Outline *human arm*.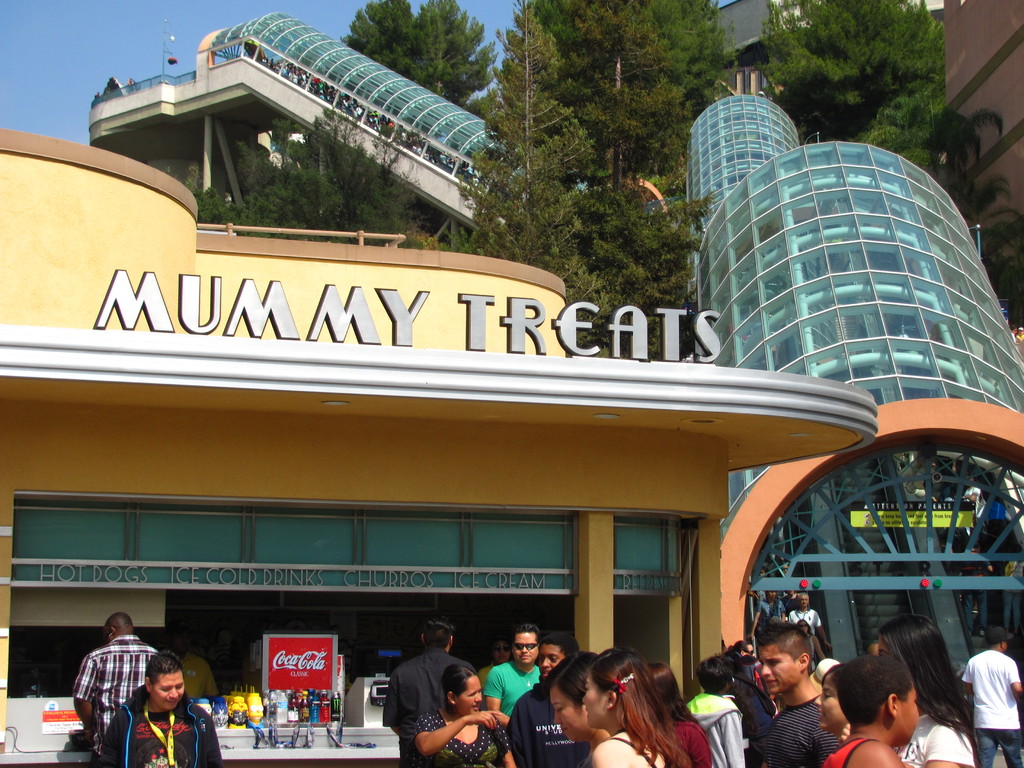
Outline: bbox(959, 659, 982, 698).
